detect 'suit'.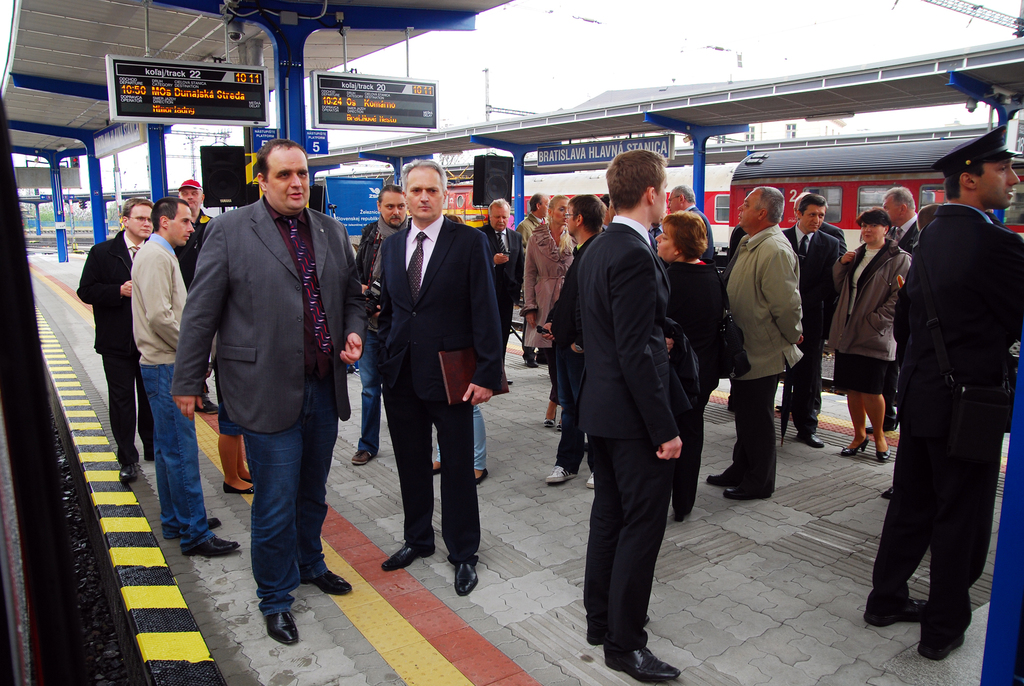
Detected at Rect(868, 202, 1023, 652).
